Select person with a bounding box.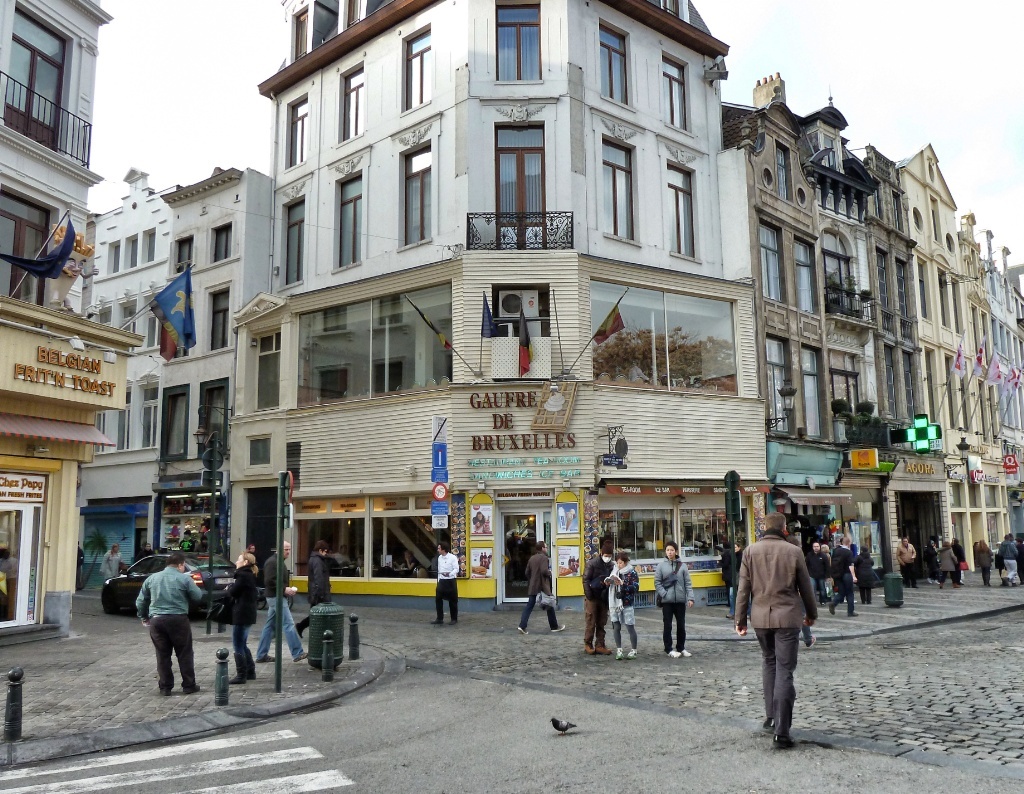
[650, 545, 697, 660].
